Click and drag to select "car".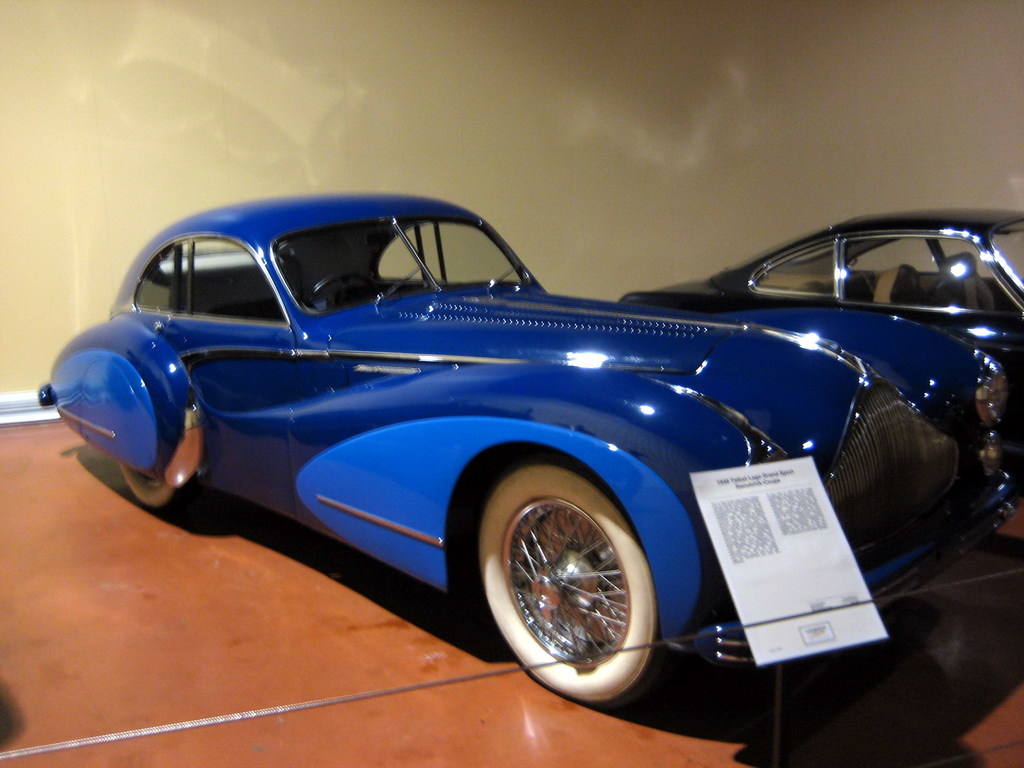
Selection: 37:186:1021:704.
